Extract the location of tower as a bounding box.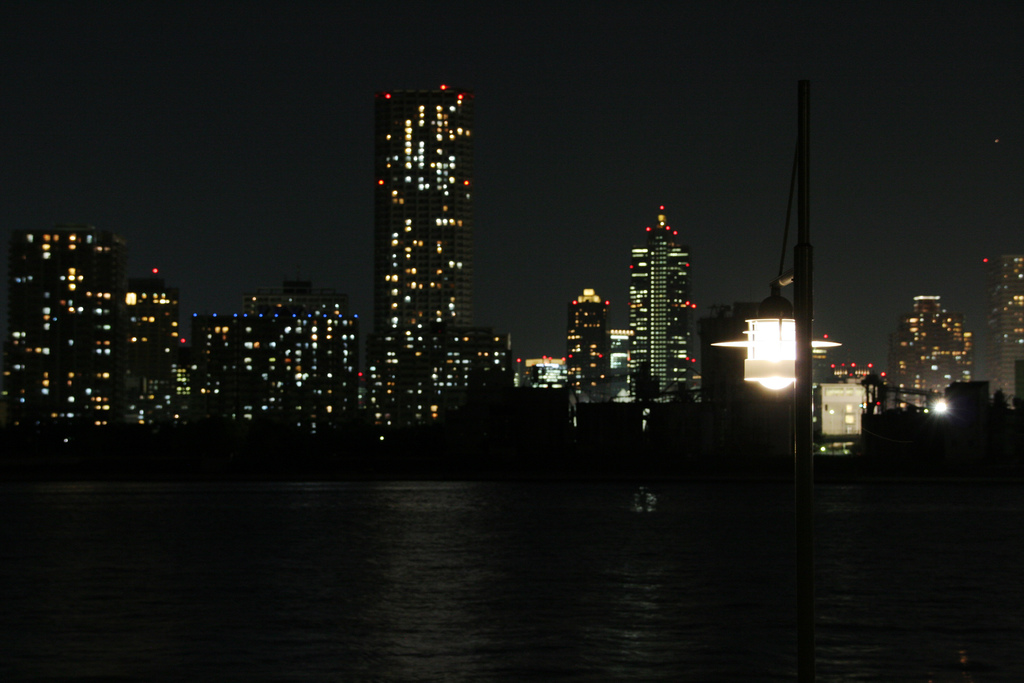
(337,57,508,422).
